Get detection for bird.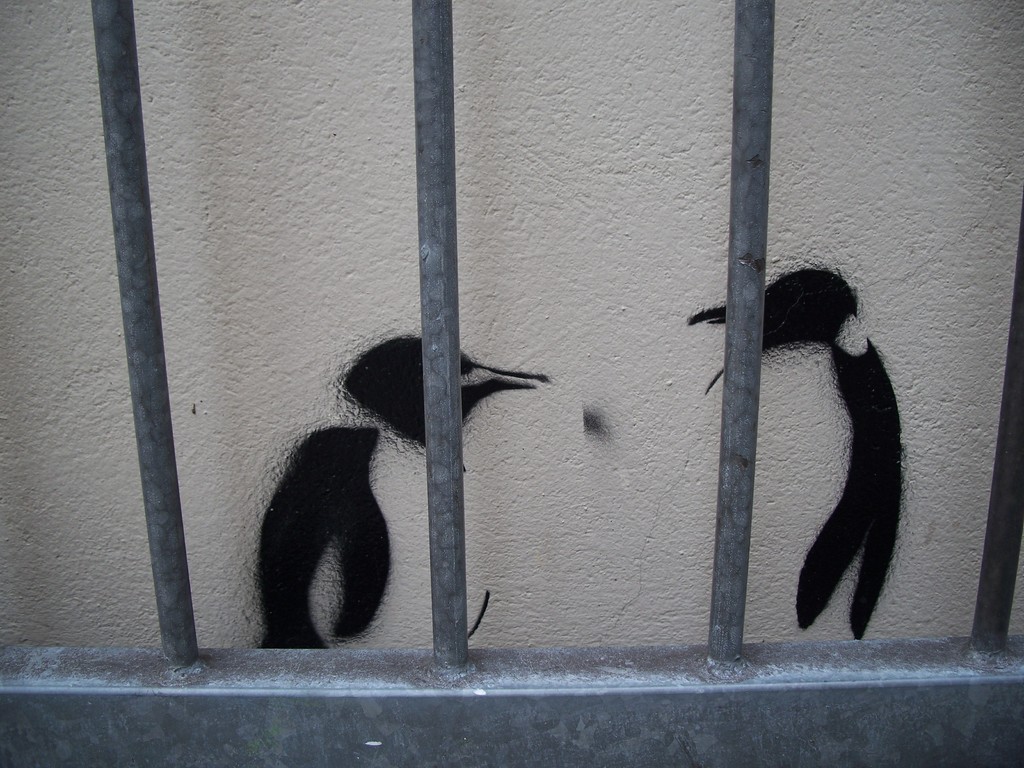
Detection: {"left": 682, "top": 243, "right": 913, "bottom": 651}.
